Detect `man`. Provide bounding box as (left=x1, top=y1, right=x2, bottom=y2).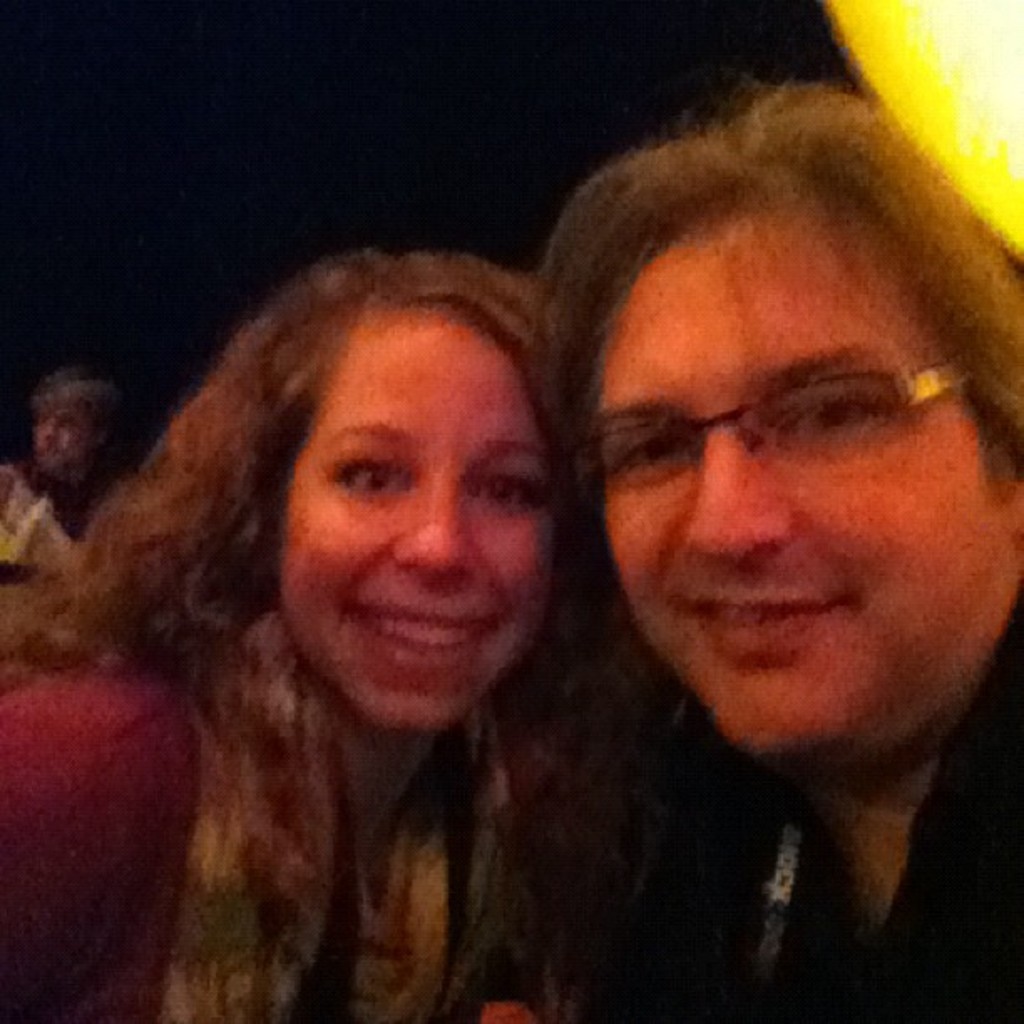
(left=0, top=366, right=125, bottom=582).
